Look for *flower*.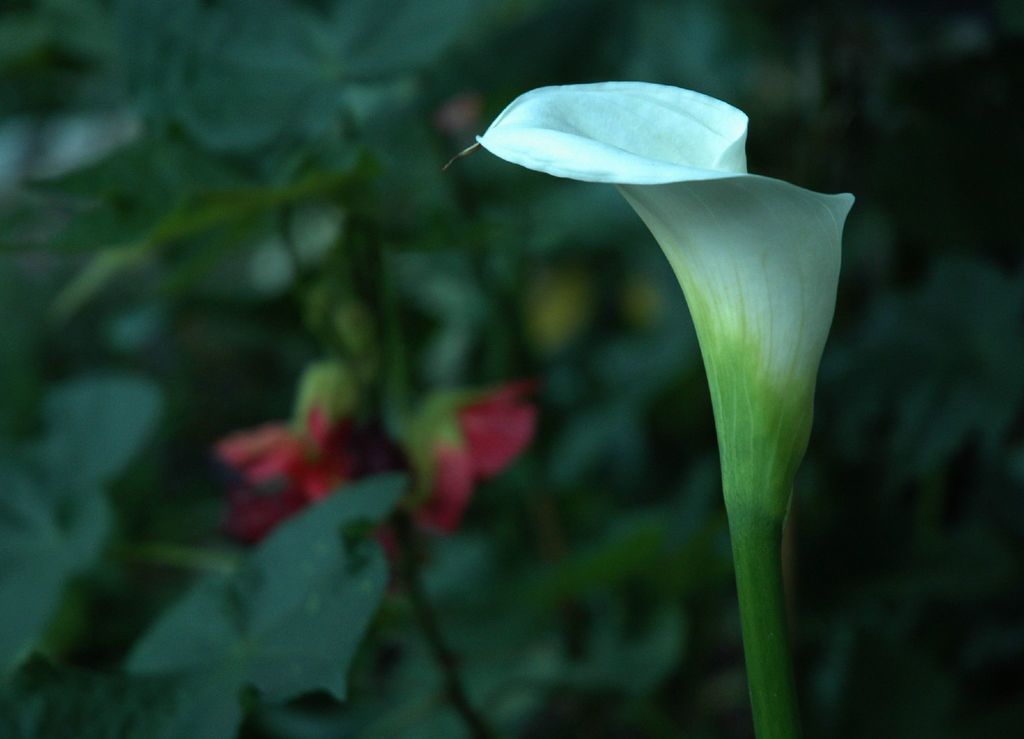
Found: 428 369 540 537.
